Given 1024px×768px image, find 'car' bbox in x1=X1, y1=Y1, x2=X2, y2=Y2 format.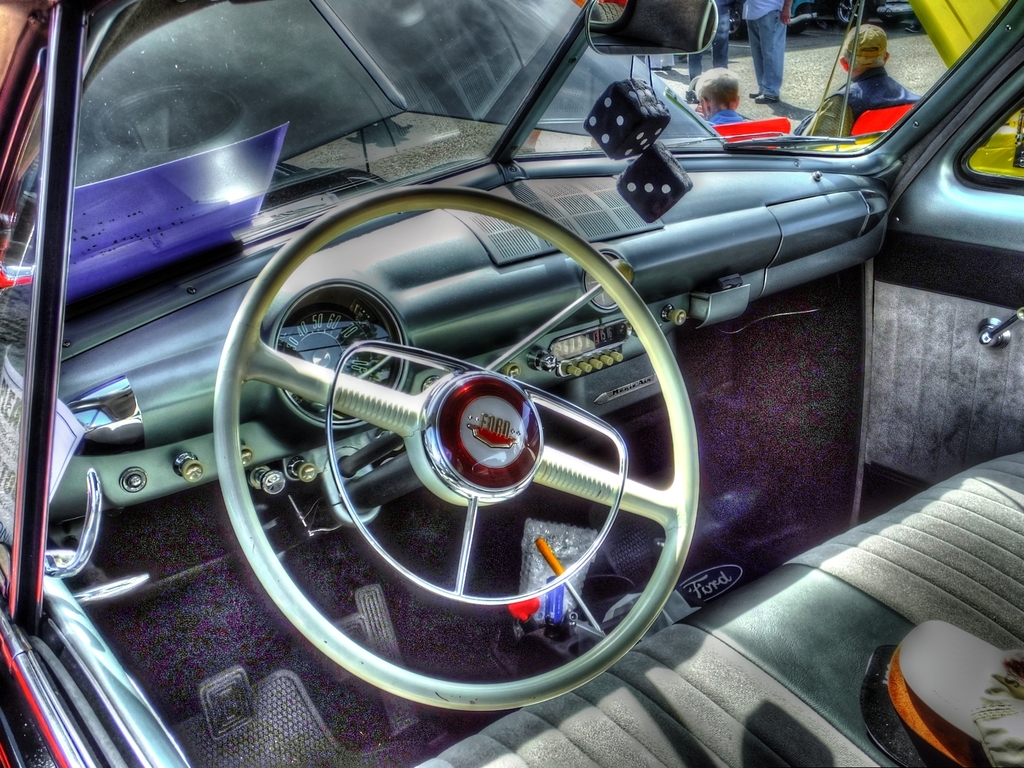
x1=0, y1=0, x2=1023, y2=767.
